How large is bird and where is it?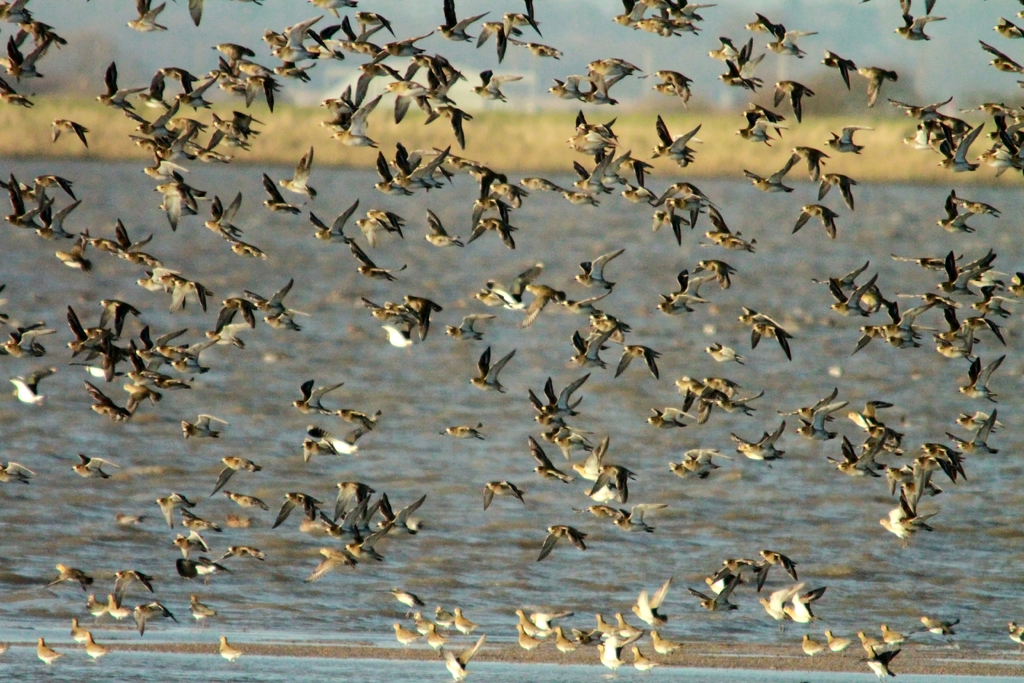
Bounding box: [x1=468, y1=343, x2=516, y2=393].
